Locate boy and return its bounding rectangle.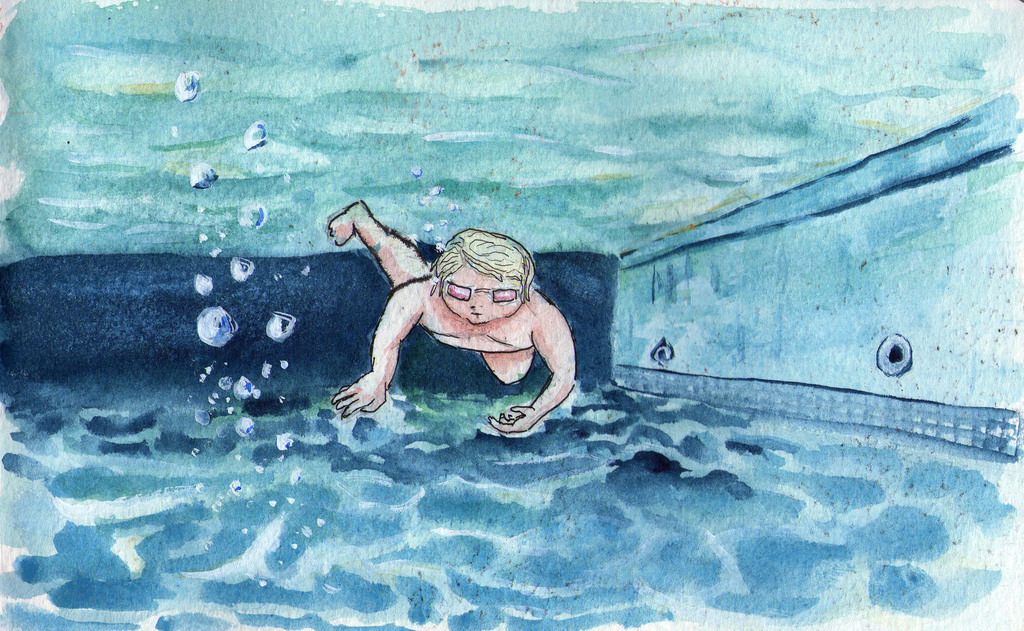
{"x1": 353, "y1": 222, "x2": 612, "y2": 454}.
